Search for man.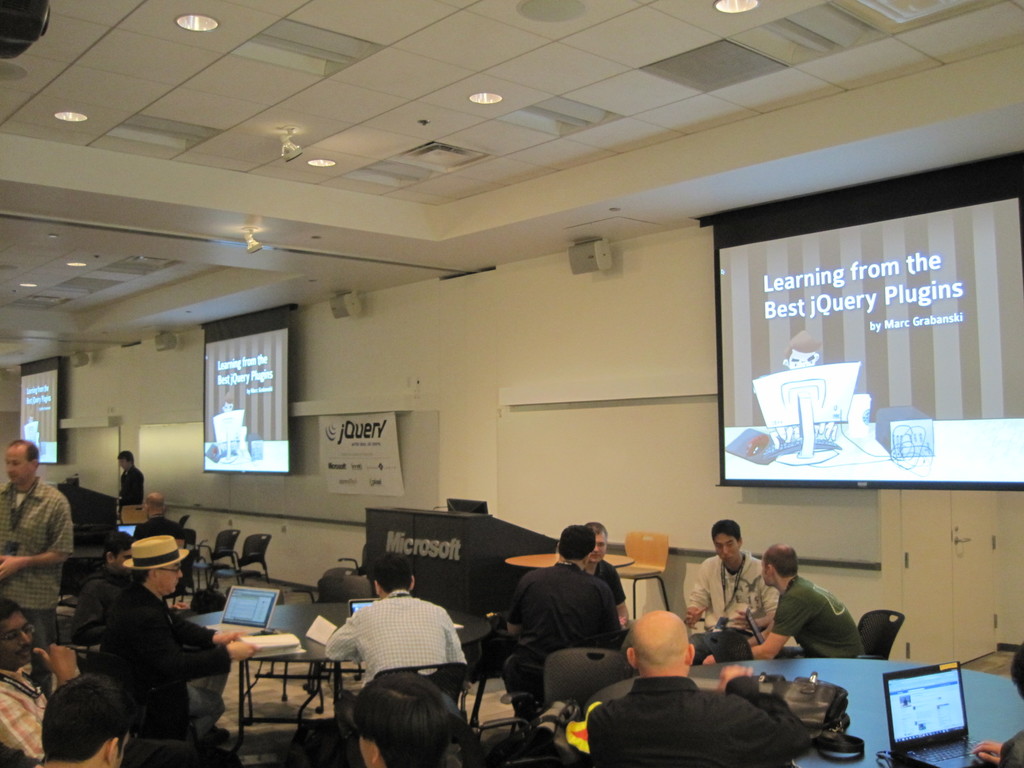
Found at x1=504, y1=528, x2=621, y2=728.
